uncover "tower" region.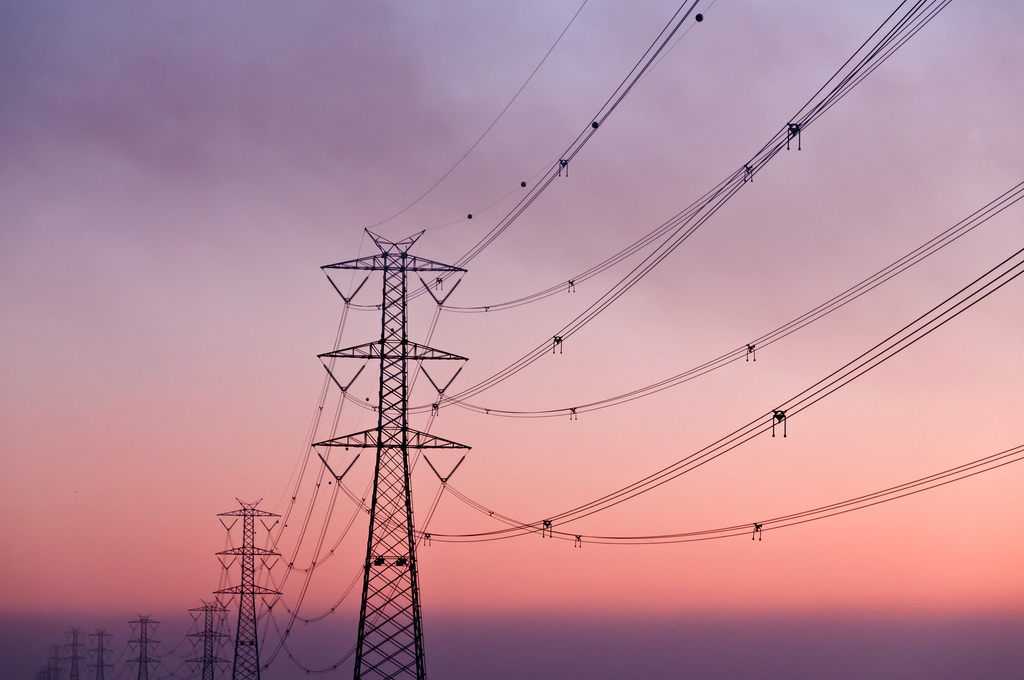
Uncovered: (x1=188, y1=595, x2=236, y2=679).
